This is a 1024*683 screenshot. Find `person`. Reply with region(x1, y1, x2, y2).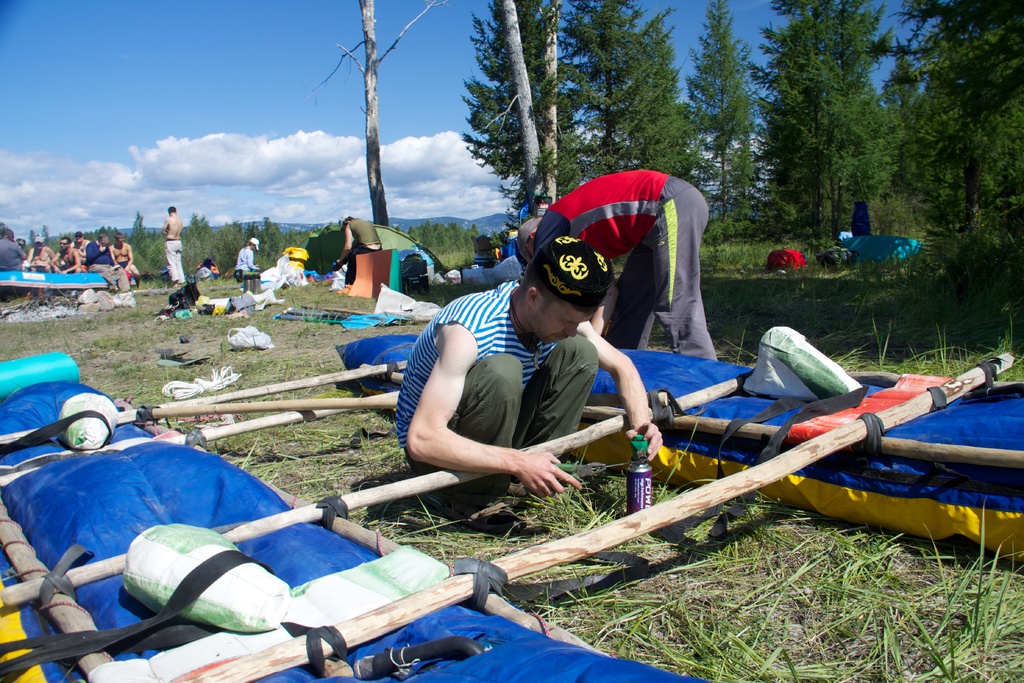
region(522, 150, 737, 384).
